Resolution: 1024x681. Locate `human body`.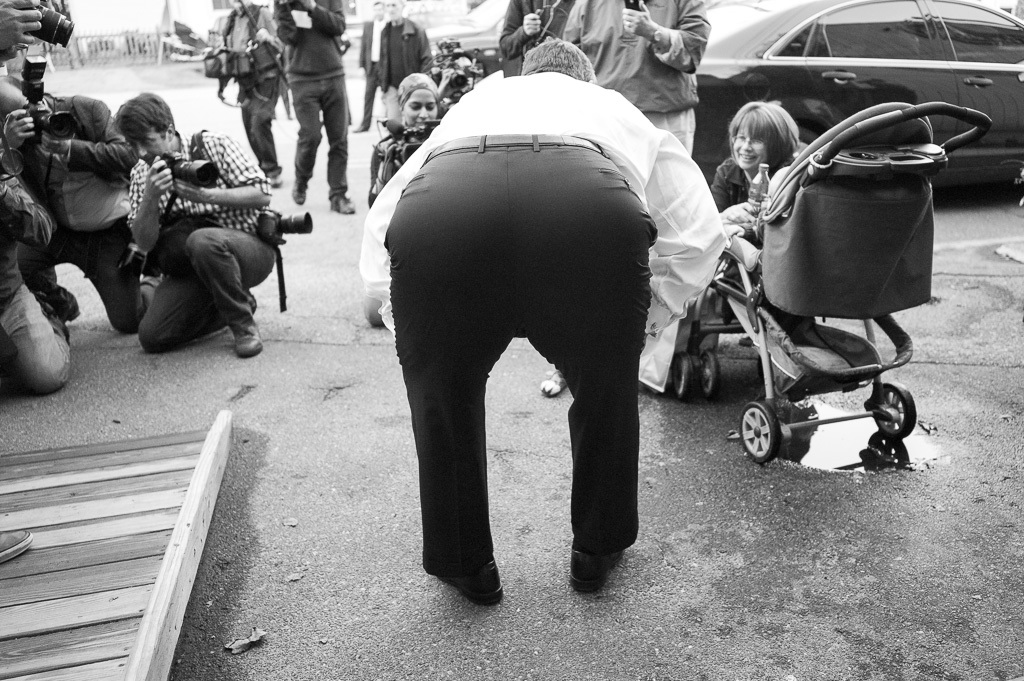
bbox=(379, 13, 436, 125).
